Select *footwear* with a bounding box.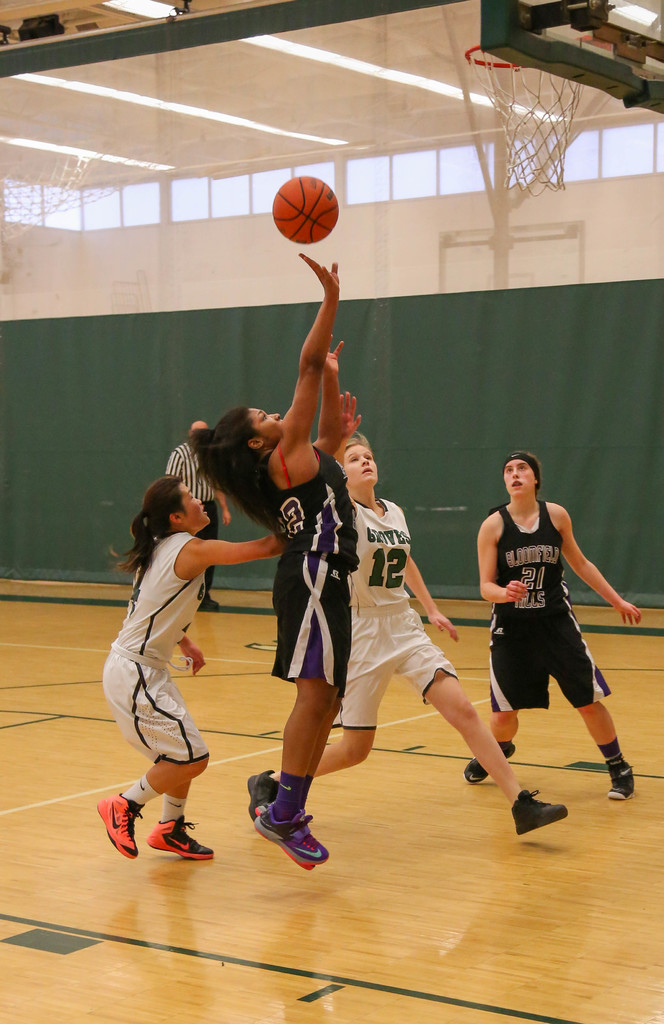
rect(607, 764, 638, 798).
